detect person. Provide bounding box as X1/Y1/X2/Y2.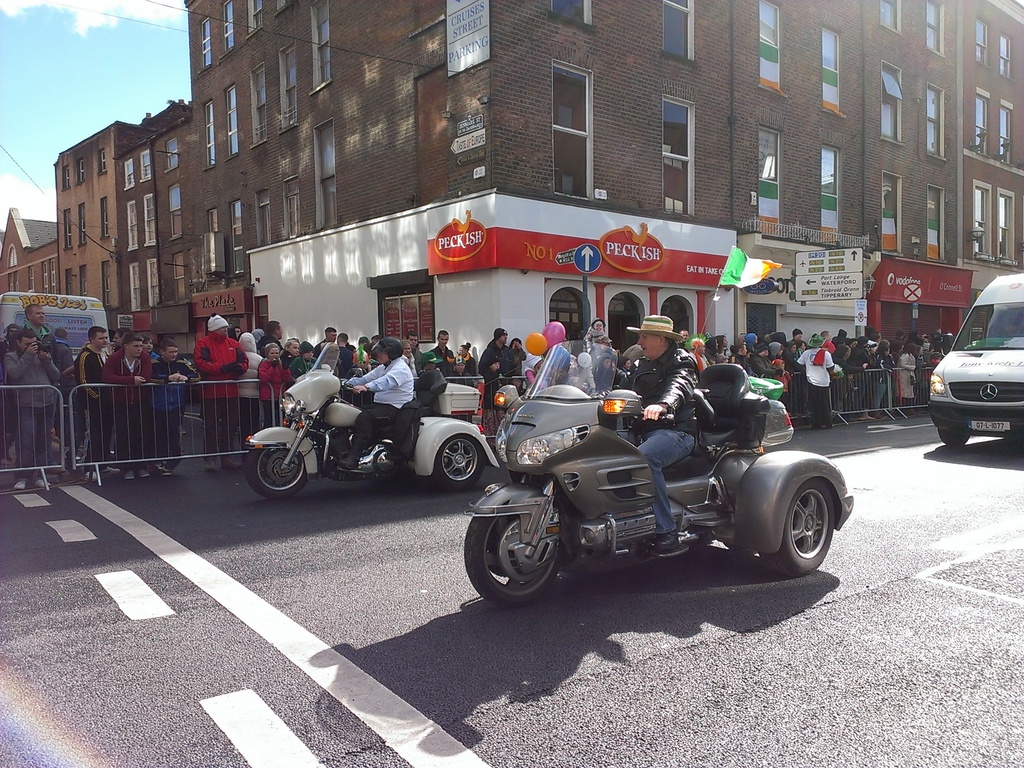
3/326/58/473.
